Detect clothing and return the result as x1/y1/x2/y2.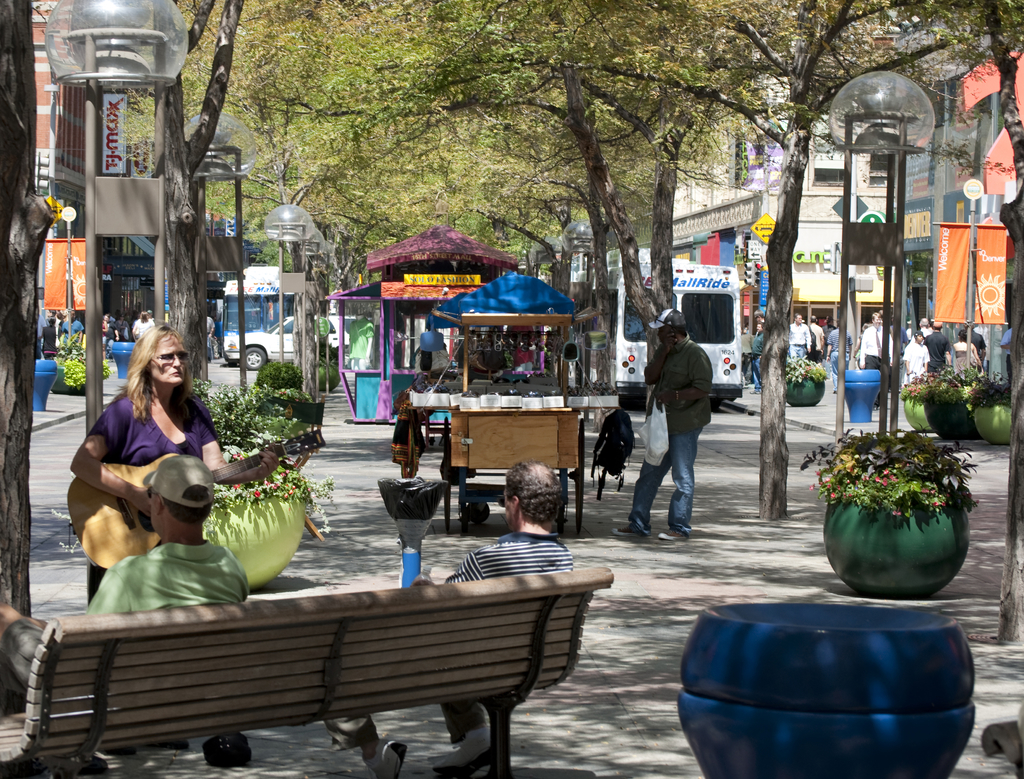
362/519/583/751.
